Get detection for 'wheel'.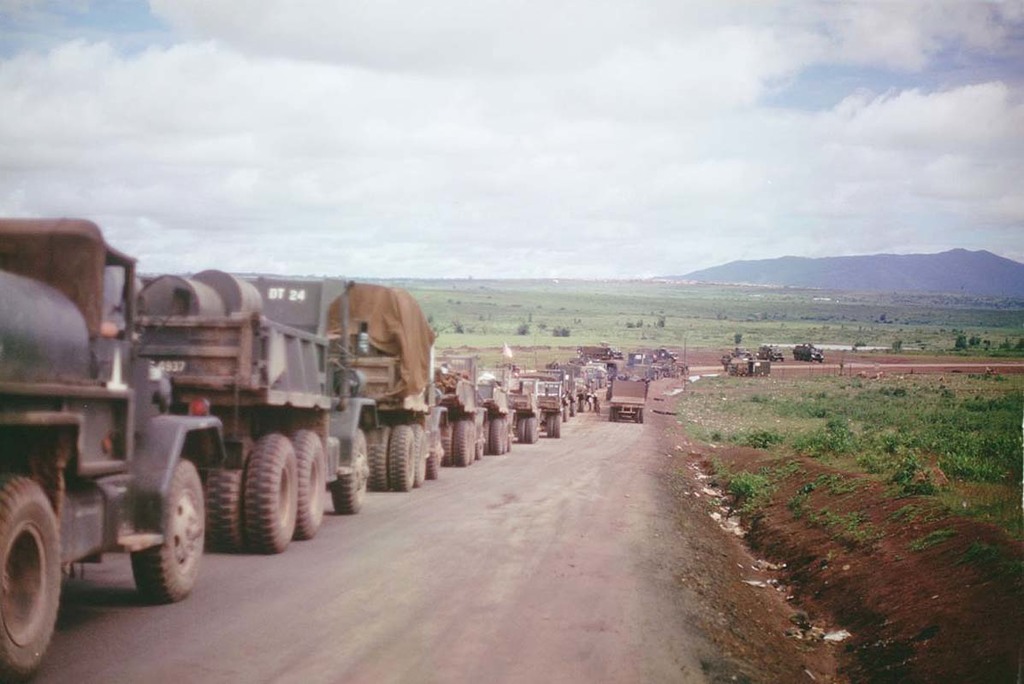
Detection: BBox(133, 461, 208, 598).
